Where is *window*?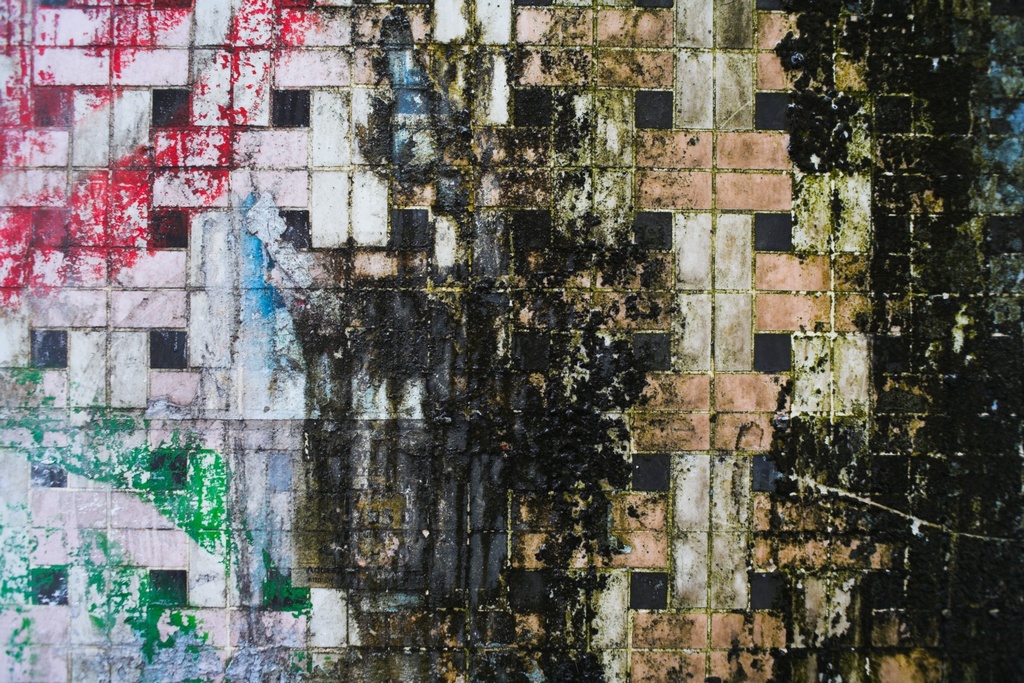
<box>632,323,674,377</box>.
